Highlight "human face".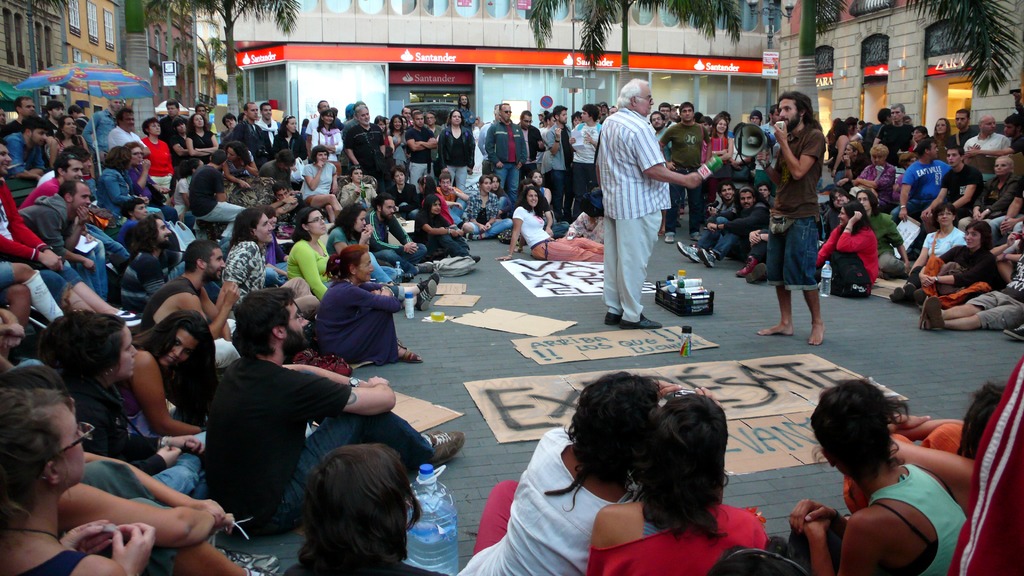
Highlighted region: [121, 333, 140, 383].
